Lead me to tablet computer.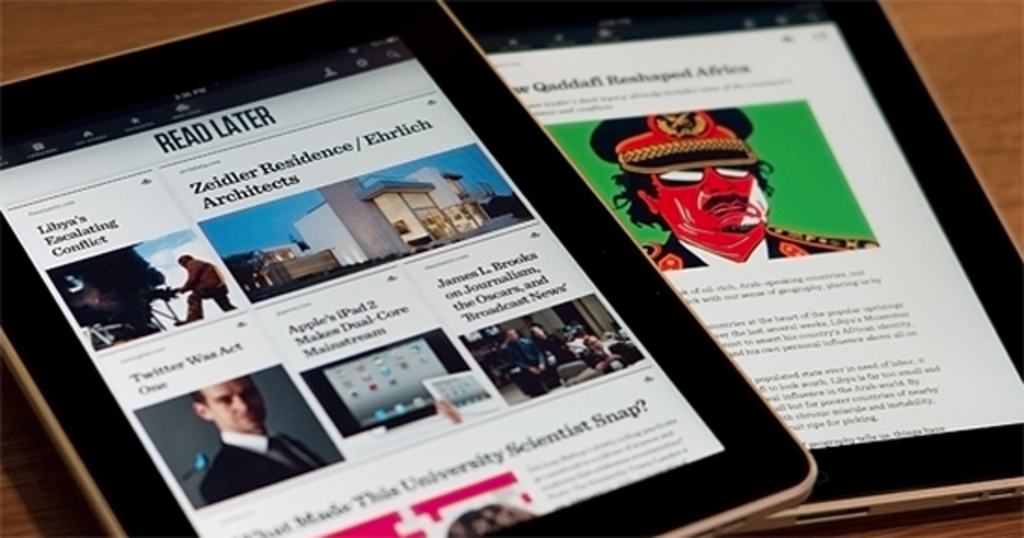
Lead to x1=440 y1=0 x2=1022 y2=532.
